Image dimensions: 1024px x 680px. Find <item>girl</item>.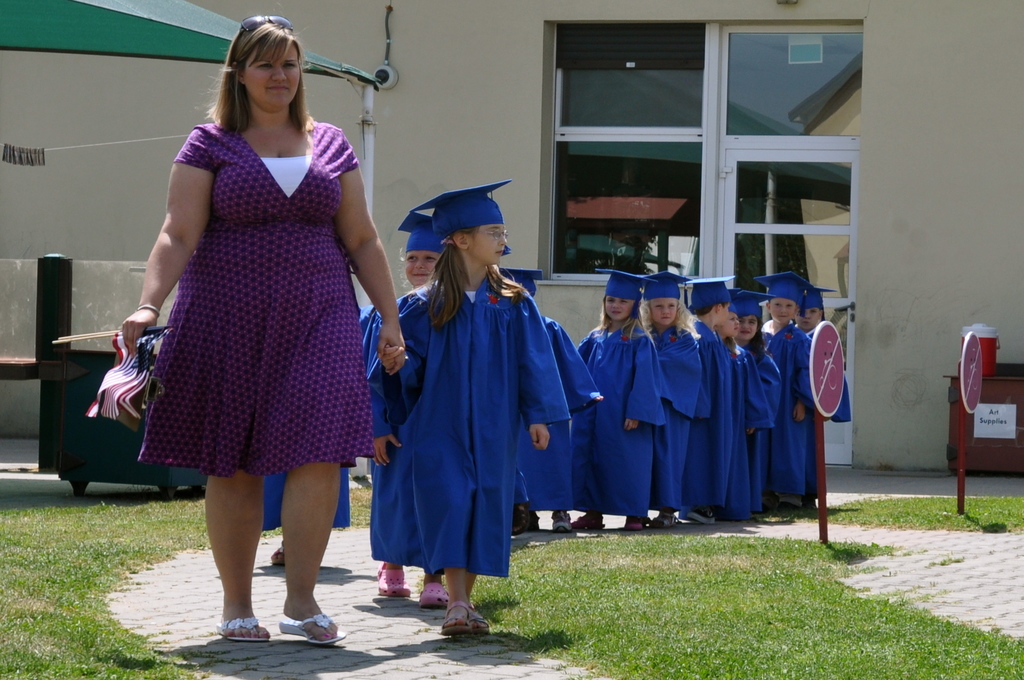
[x1=712, y1=301, x2=768, y2=519].
